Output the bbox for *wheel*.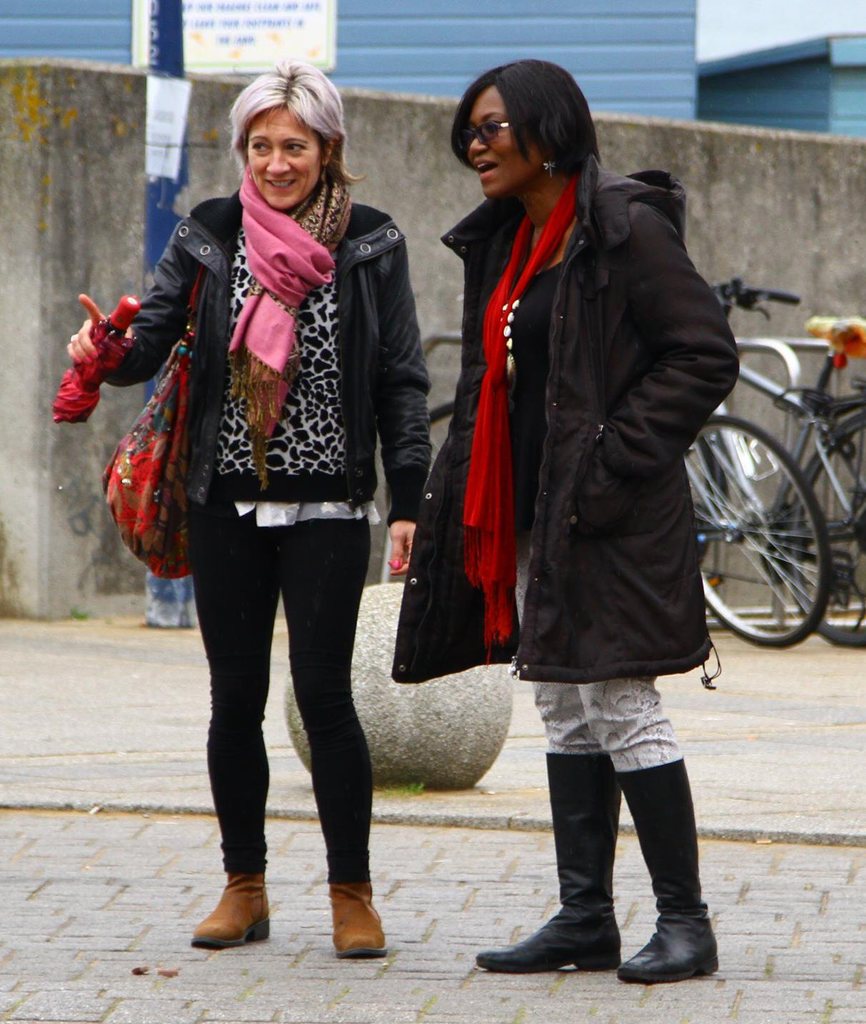
box(791, 413, 865, 645).
